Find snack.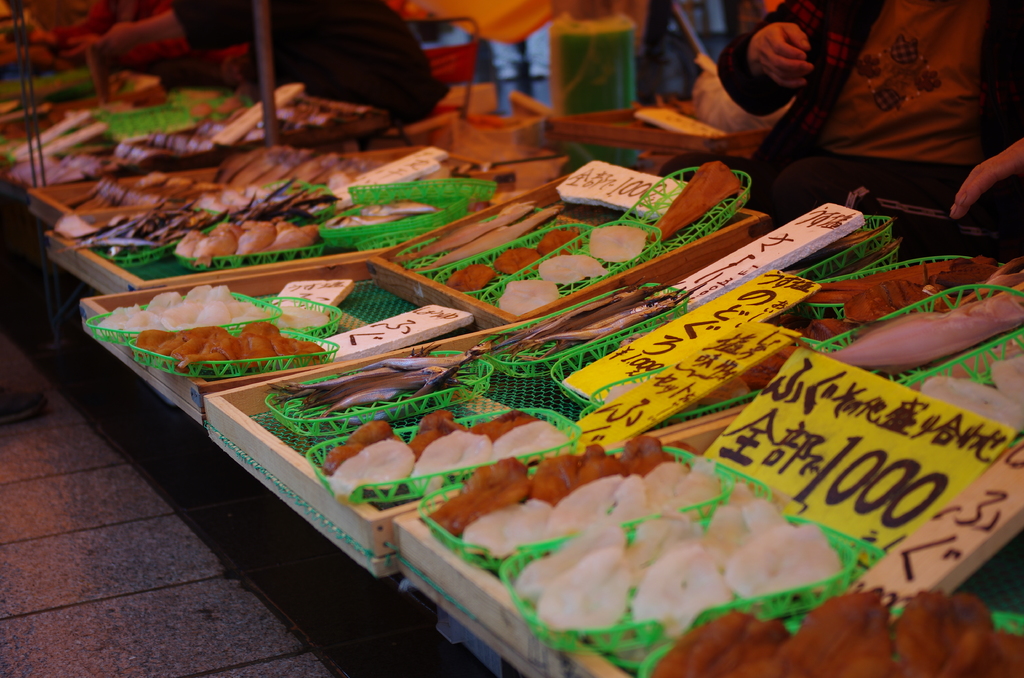
BBox(135, 323, 323, 369).
